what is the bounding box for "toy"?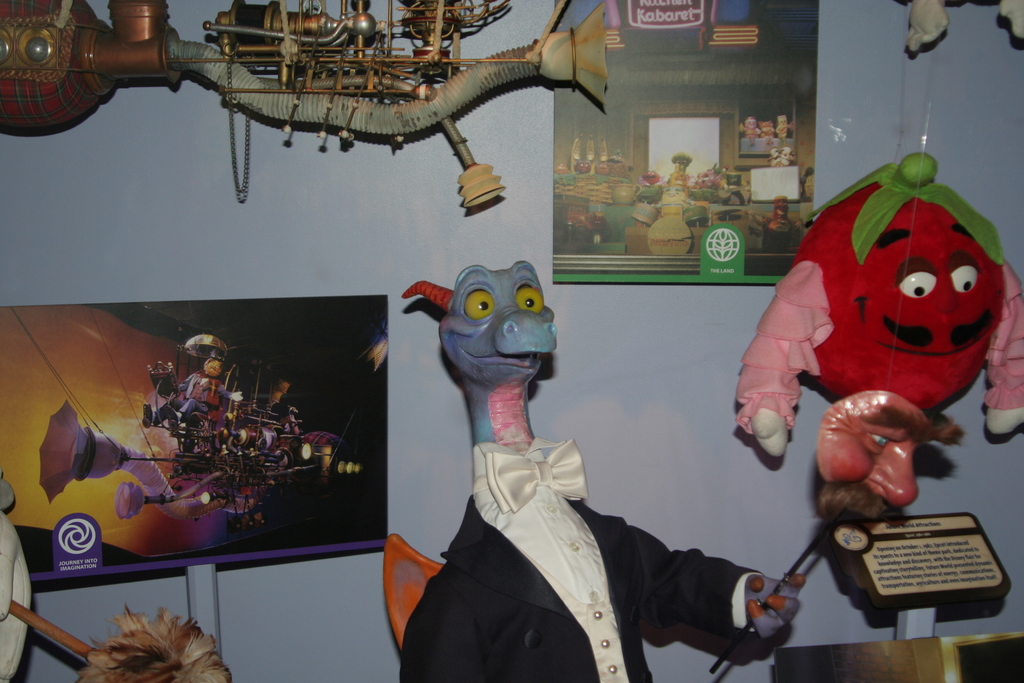
crop(93, 608, 230, 682).
